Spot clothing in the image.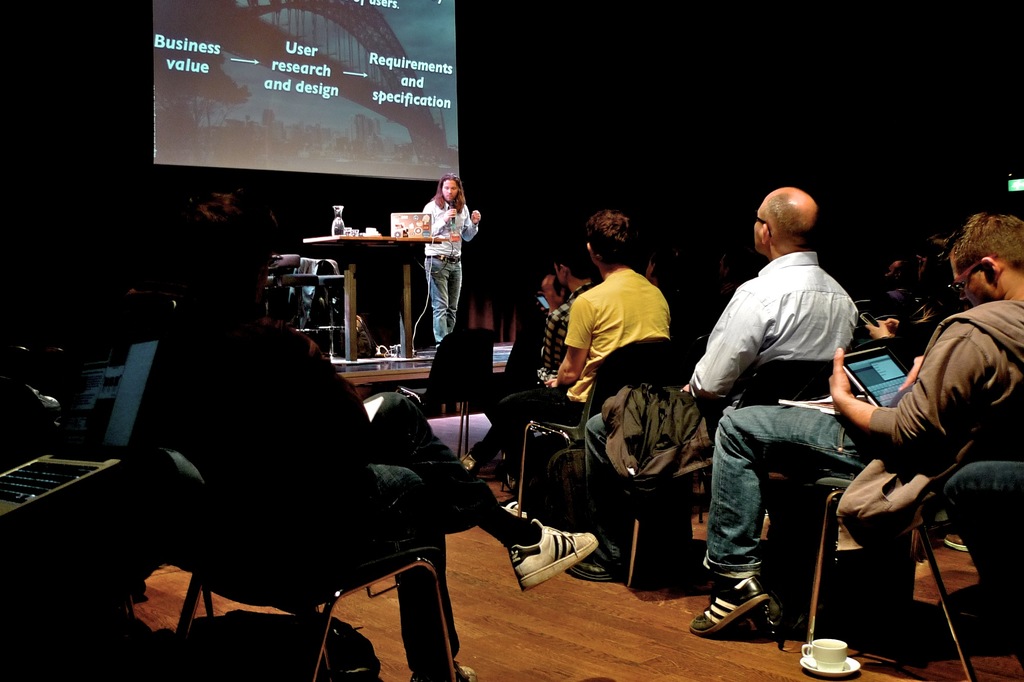
clothing found at [left=705, top=307, right=1023, bottom=593].
